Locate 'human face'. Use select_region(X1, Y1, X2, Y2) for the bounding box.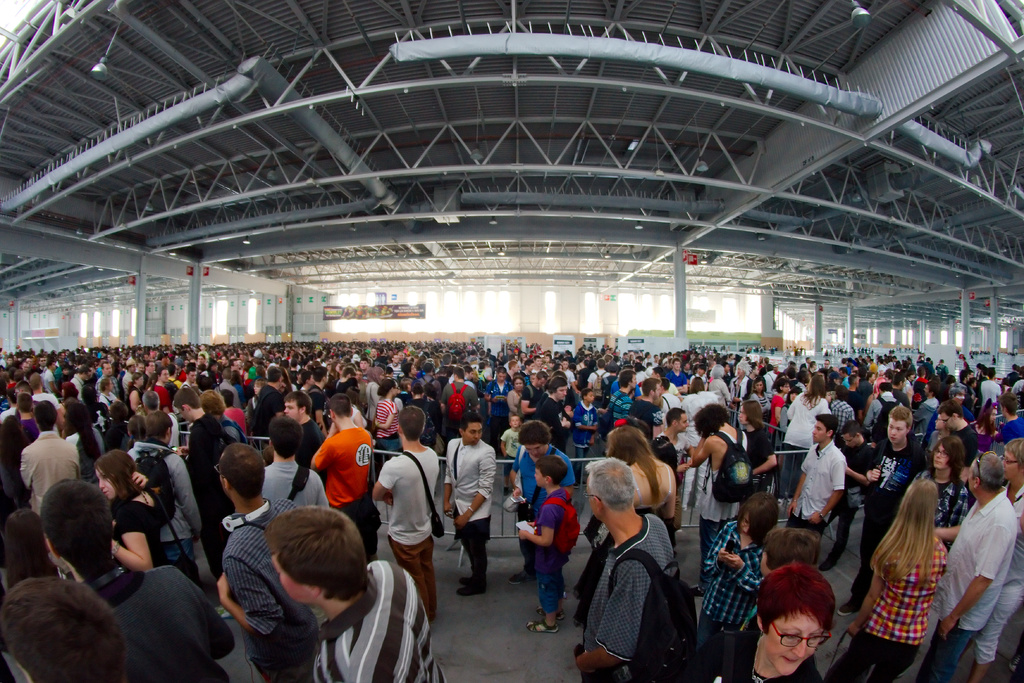
select_region(522, 436, 546, 462).
